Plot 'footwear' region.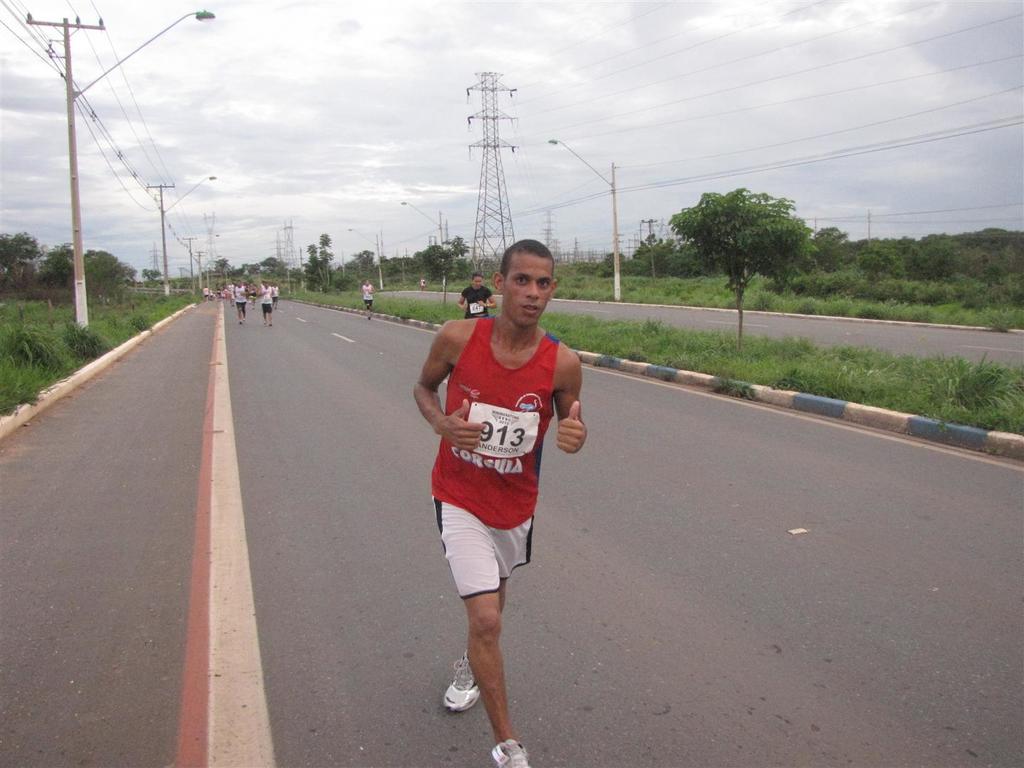
Plotted at pyautogui.locateOnScreen(443, 649, 481, 712).
